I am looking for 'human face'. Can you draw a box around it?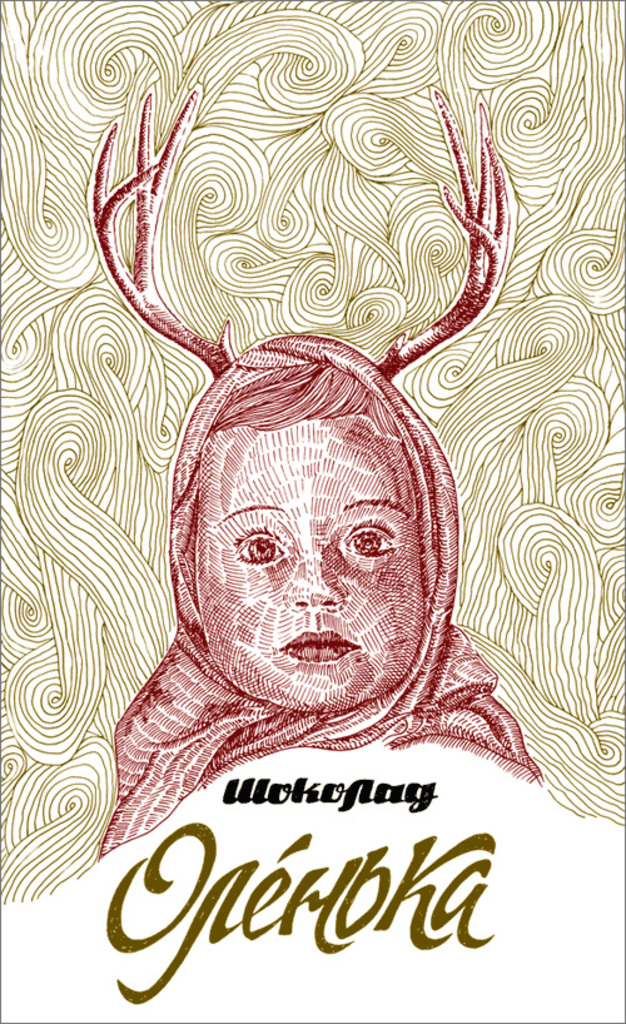
Sure, the bounding box is {"x1": 195, "y1": 423, "x2": 423, "y2": 719}.
